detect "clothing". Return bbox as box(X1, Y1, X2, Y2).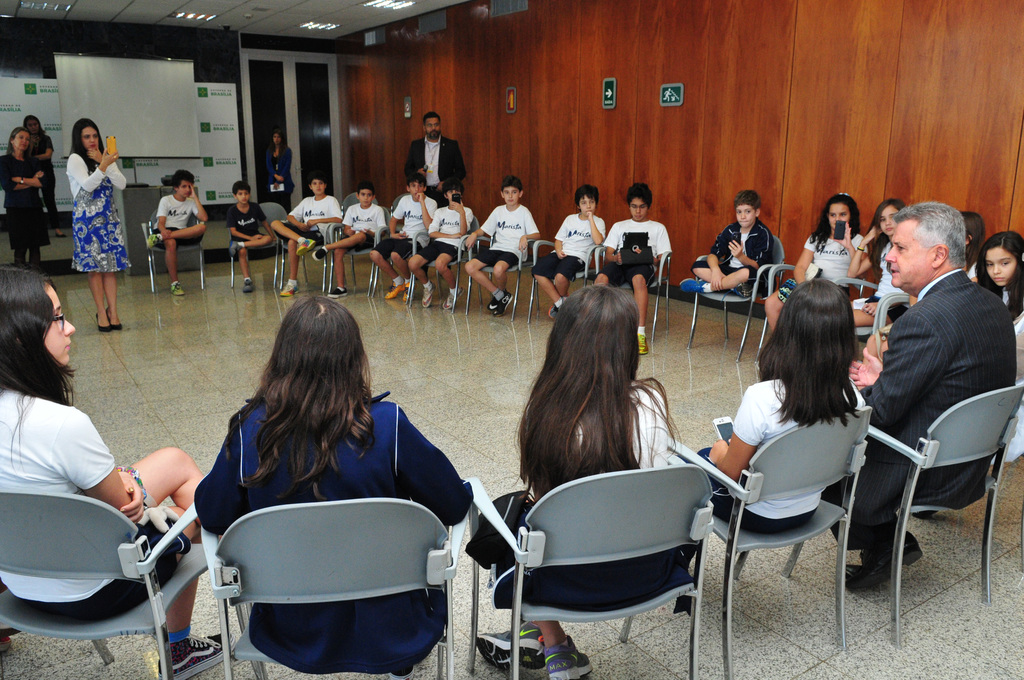
box(154, 198, 204, 247).
